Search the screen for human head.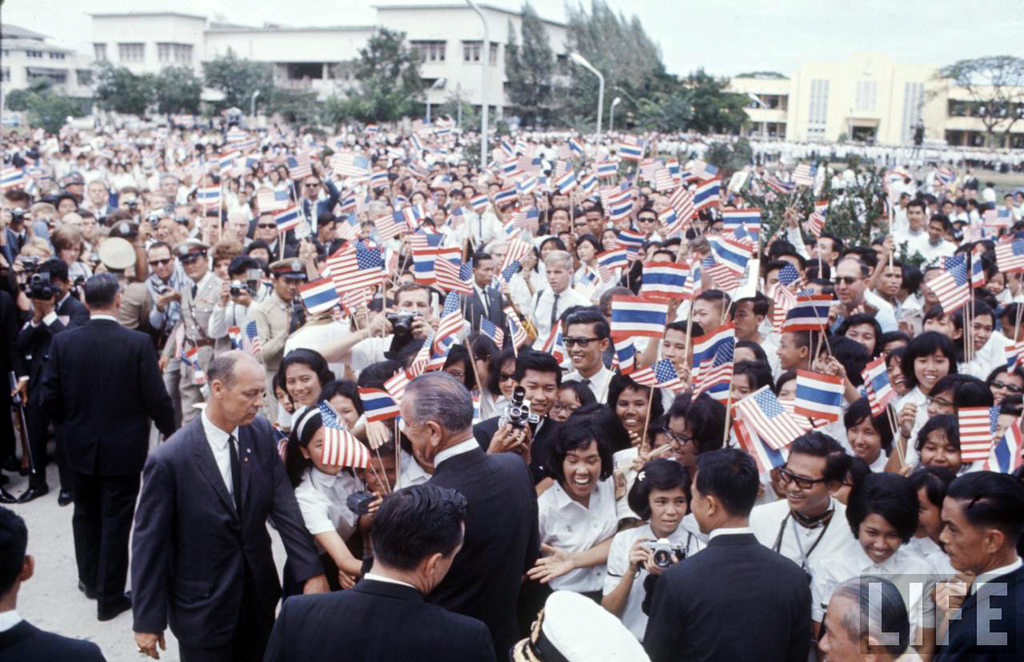
Found at region(515, 591, 642, 661).
